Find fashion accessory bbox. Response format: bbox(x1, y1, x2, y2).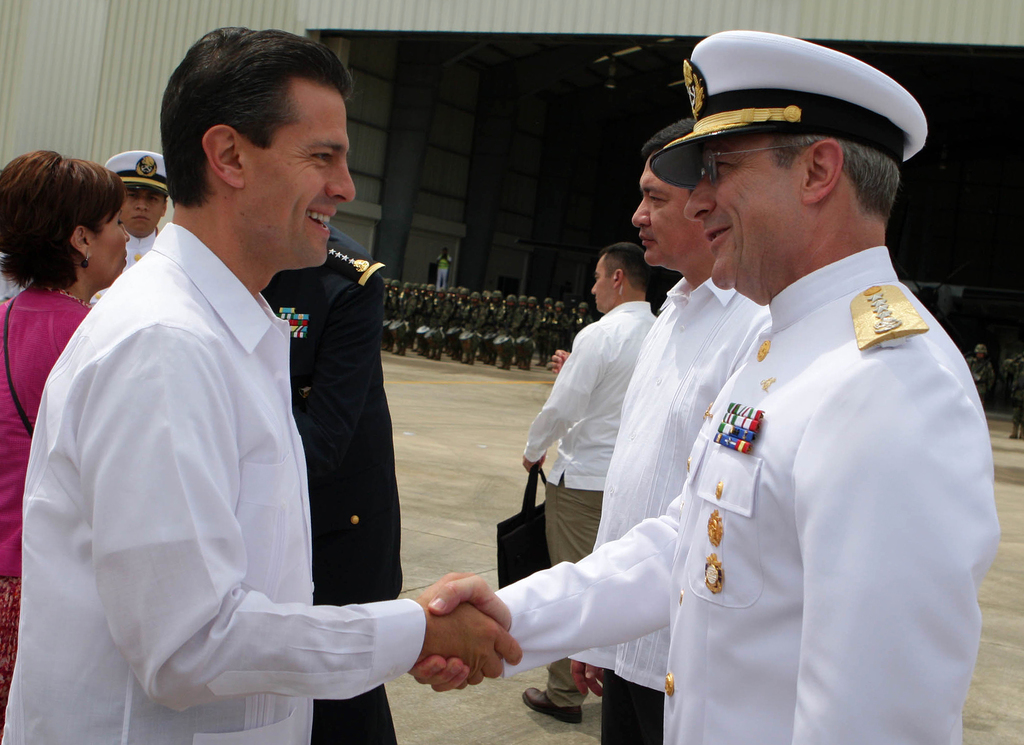
bbox(698, 140, 812, 184).
